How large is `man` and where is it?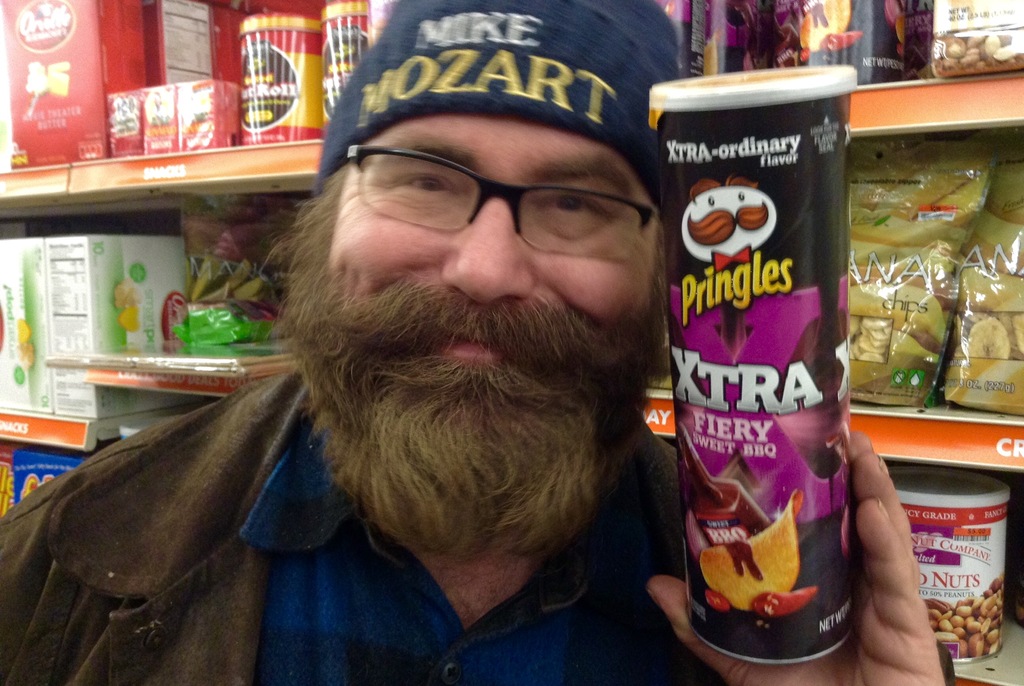
Bounding box: <region>0, 0, 947, 685</region>.
